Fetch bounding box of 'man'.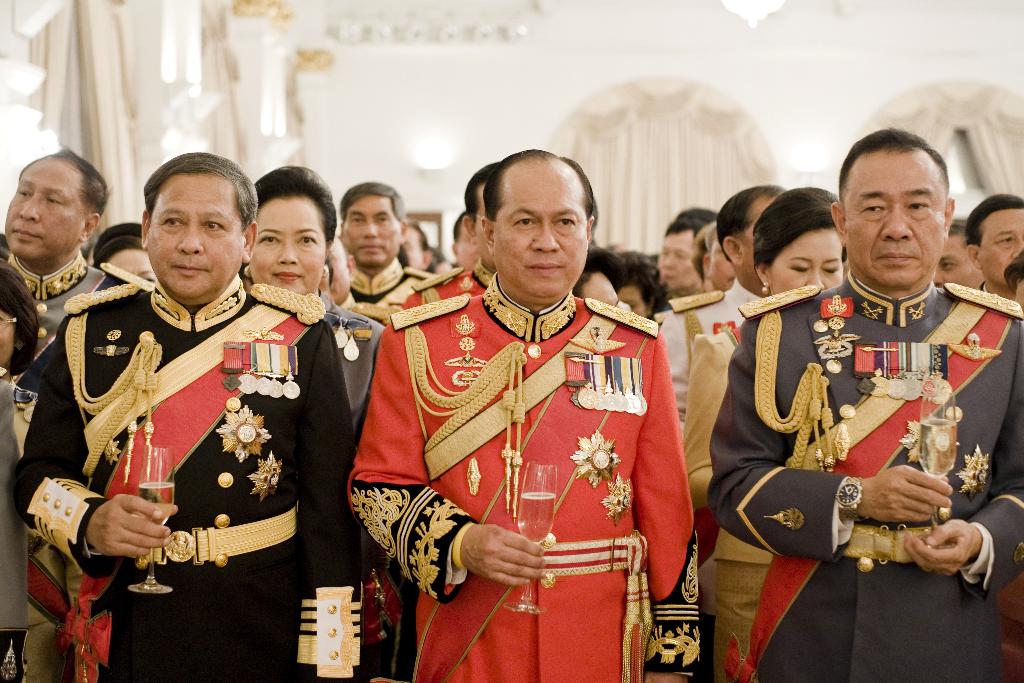
Bbox: (left=343, top=124, right=703, bottom=667).
